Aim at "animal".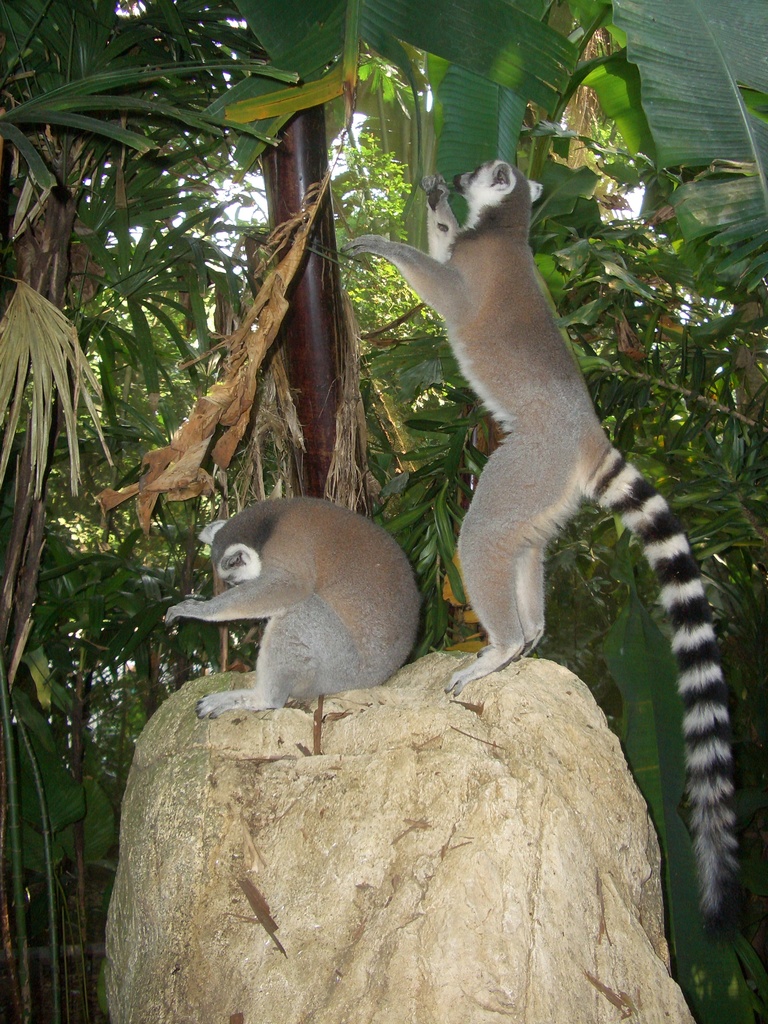
Aimed at bbox=(161, 490, 422, 719).
